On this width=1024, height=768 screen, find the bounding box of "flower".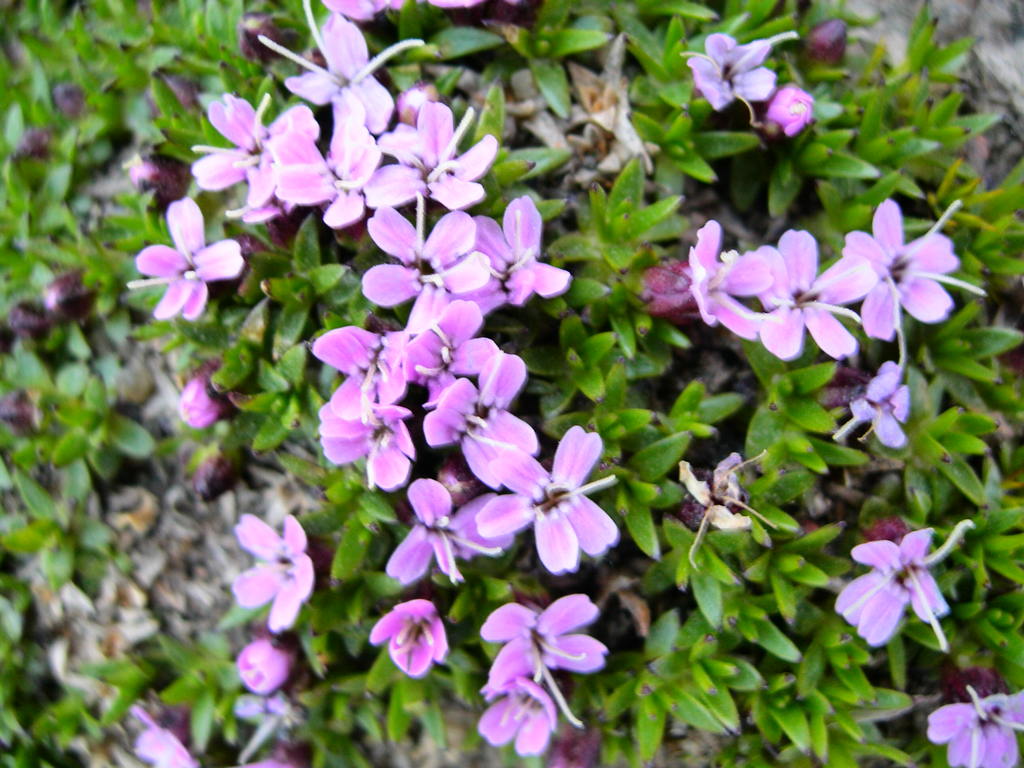
Bounding box: crop(668, 458, 774, 573).
